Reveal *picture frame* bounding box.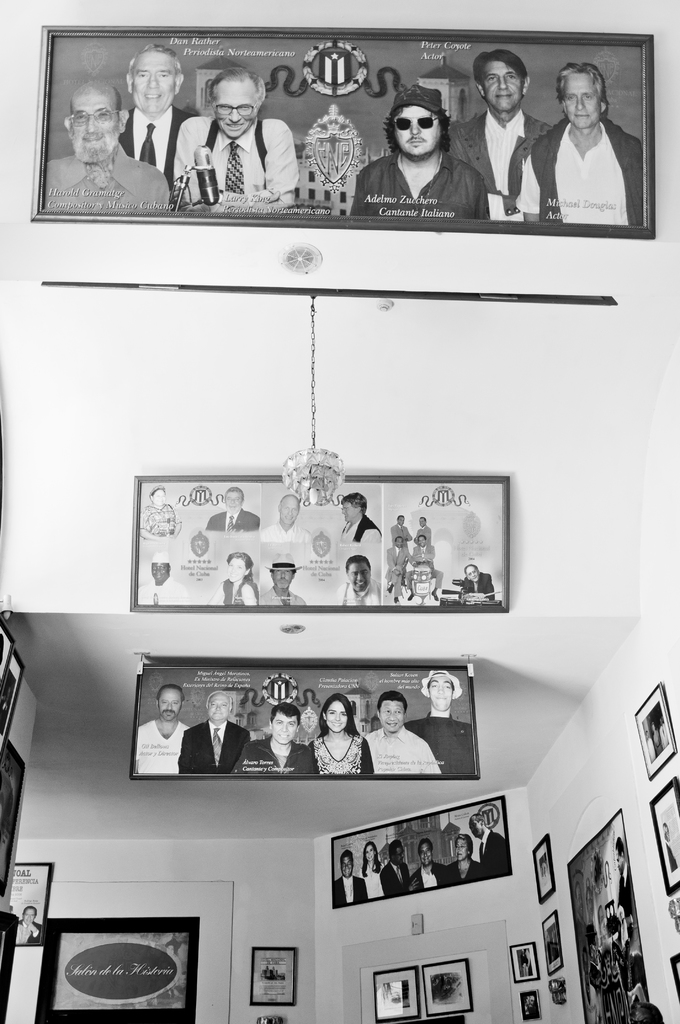
Revealed: detection(28, 24, 656, 237).
